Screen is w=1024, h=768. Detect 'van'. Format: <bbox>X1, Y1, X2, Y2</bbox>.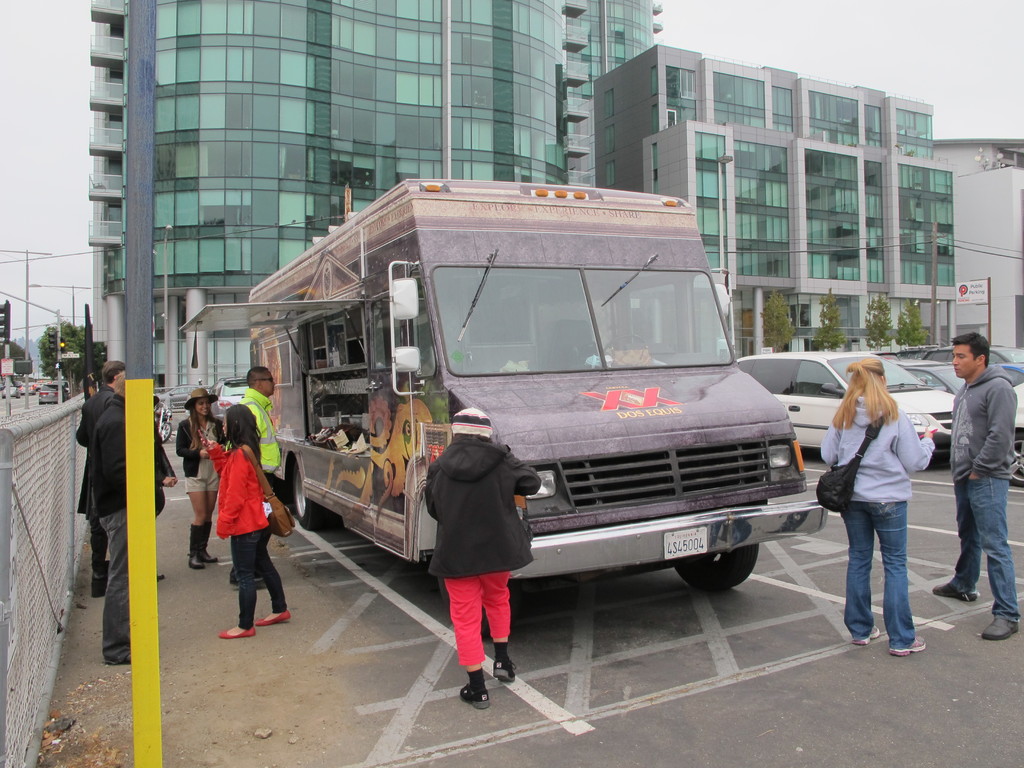
<bbox>173, 176, 829, 598</bbox>.
